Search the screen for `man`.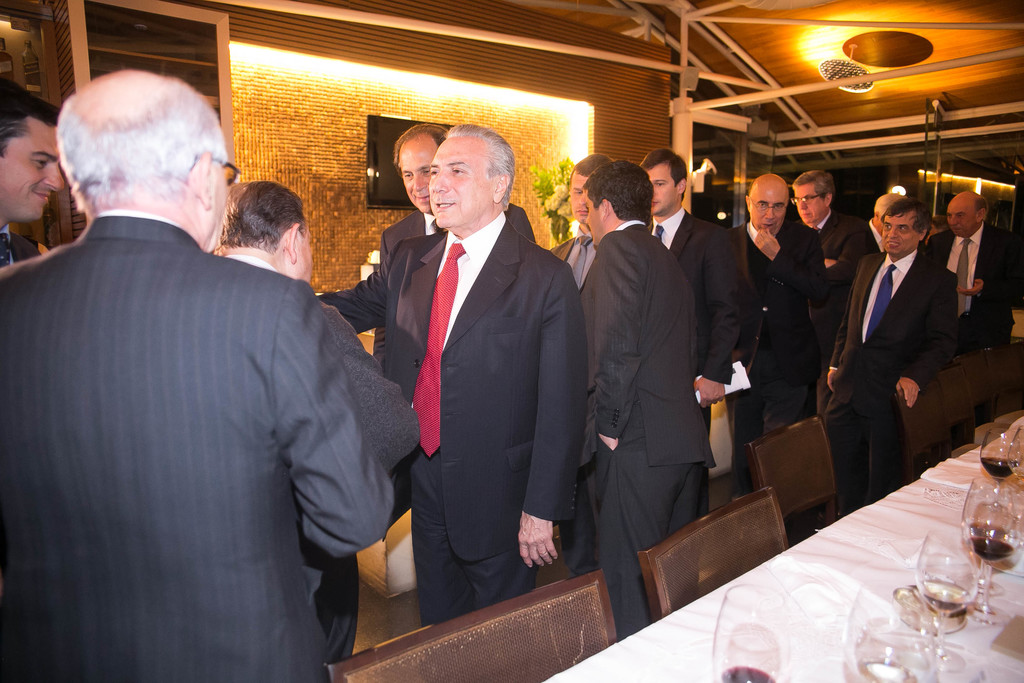
Found at [left=378, top=119, right=586, bottom=631].
